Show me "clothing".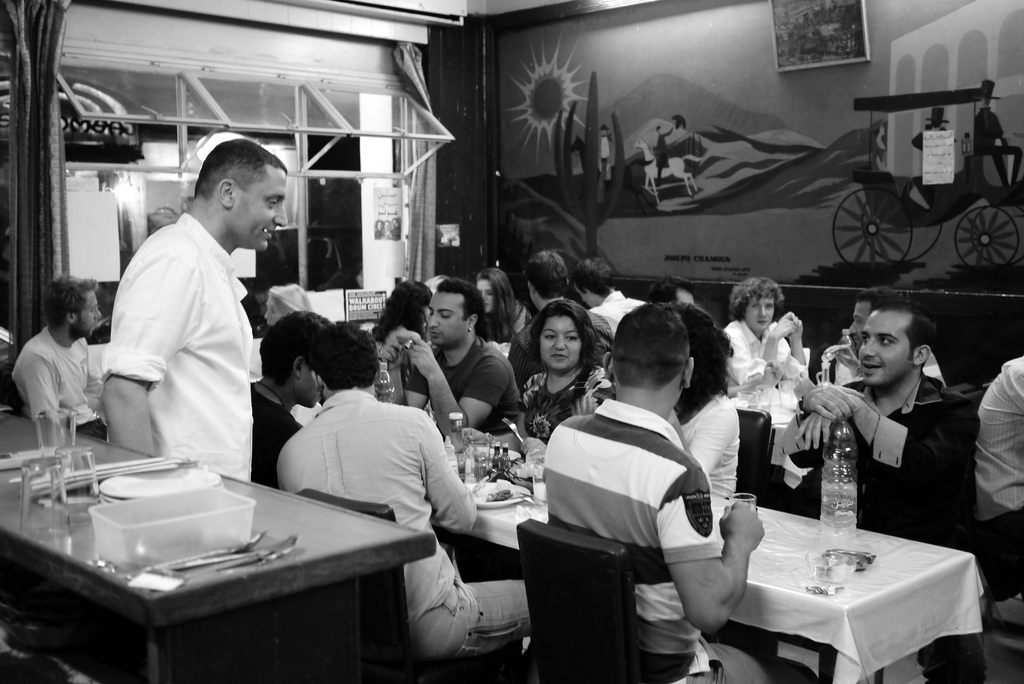
"clothing" is here: detection(593, 294, 648, 332).
